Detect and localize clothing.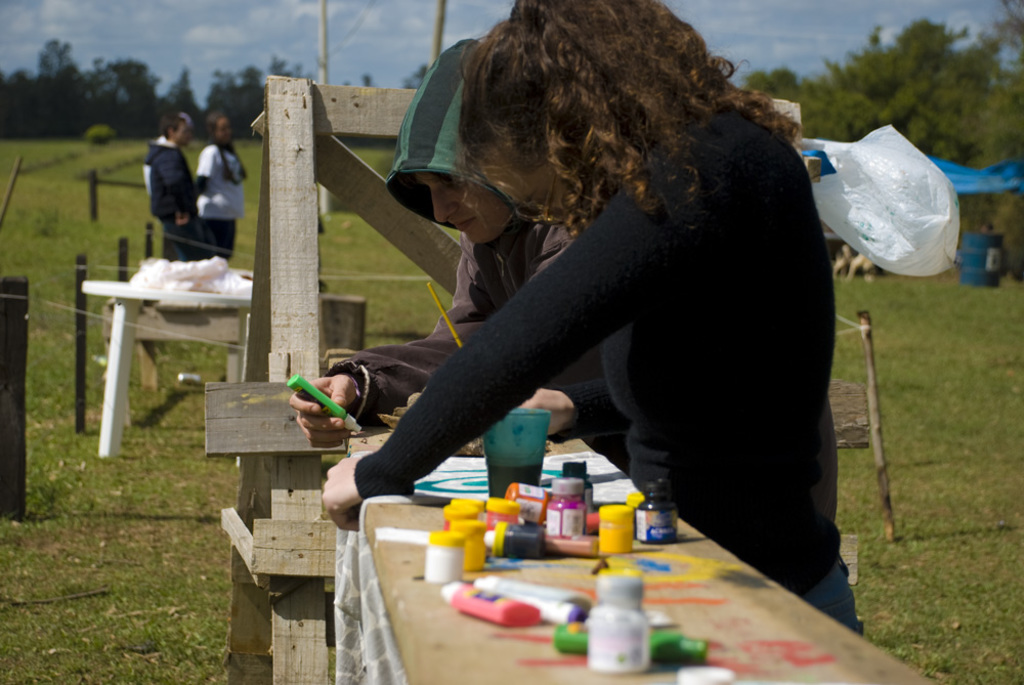
Localized at (left=189, top=135, right=252, bottom=261).
